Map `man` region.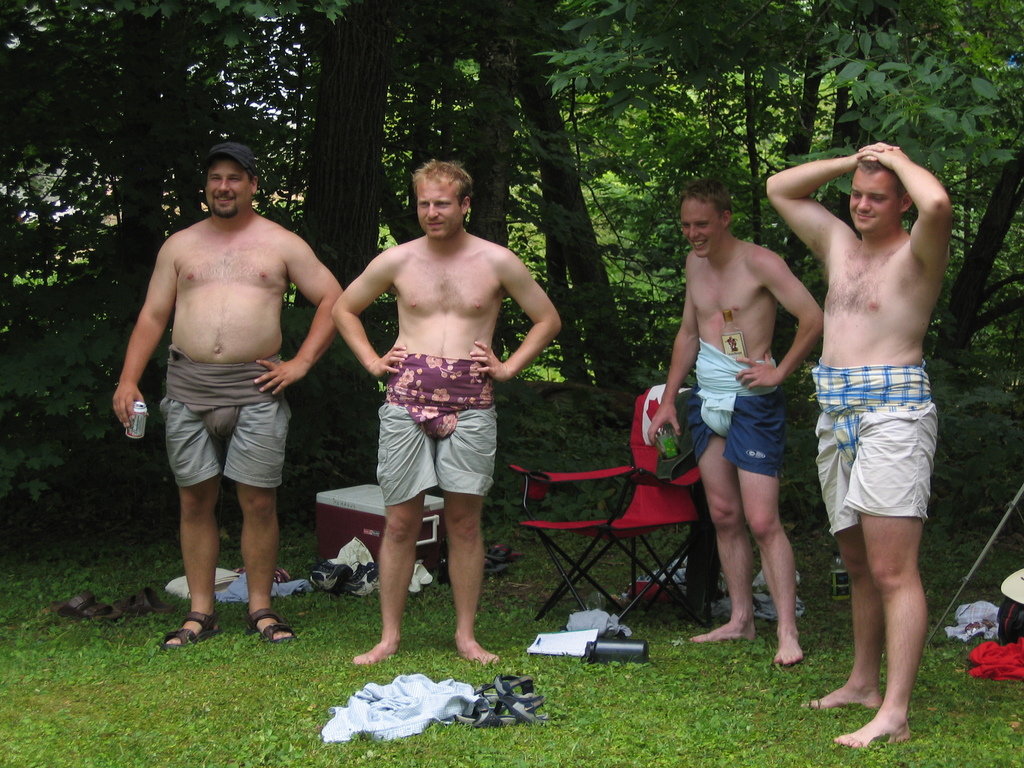
Mapped to l=105, t=141, r=350, b=641.
